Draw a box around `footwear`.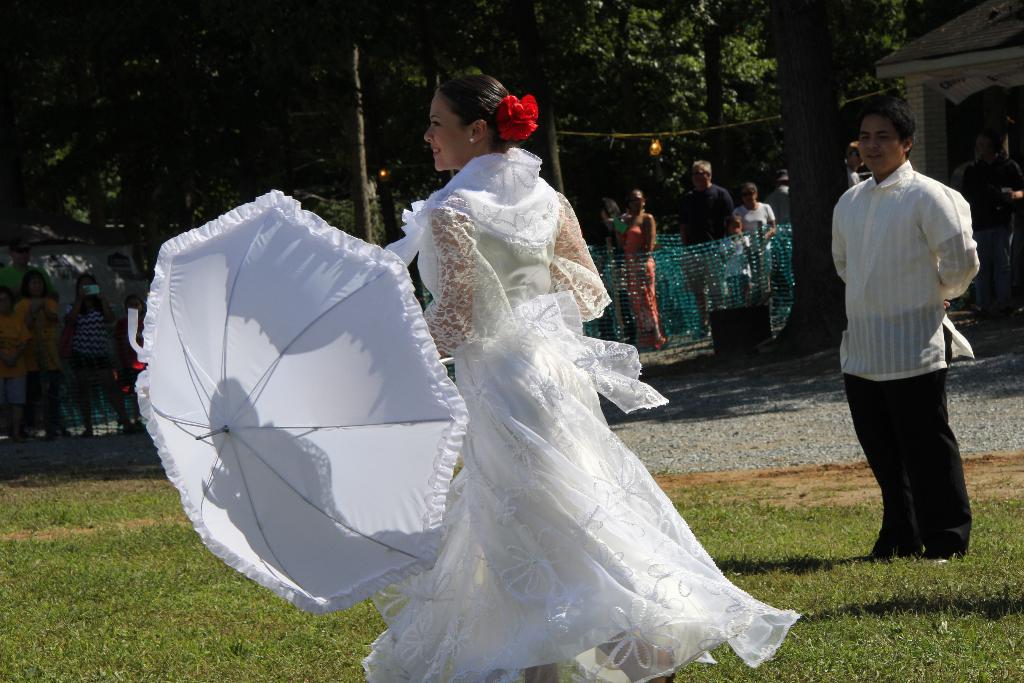
(left=771, top=308, right=787, bottom=324).
